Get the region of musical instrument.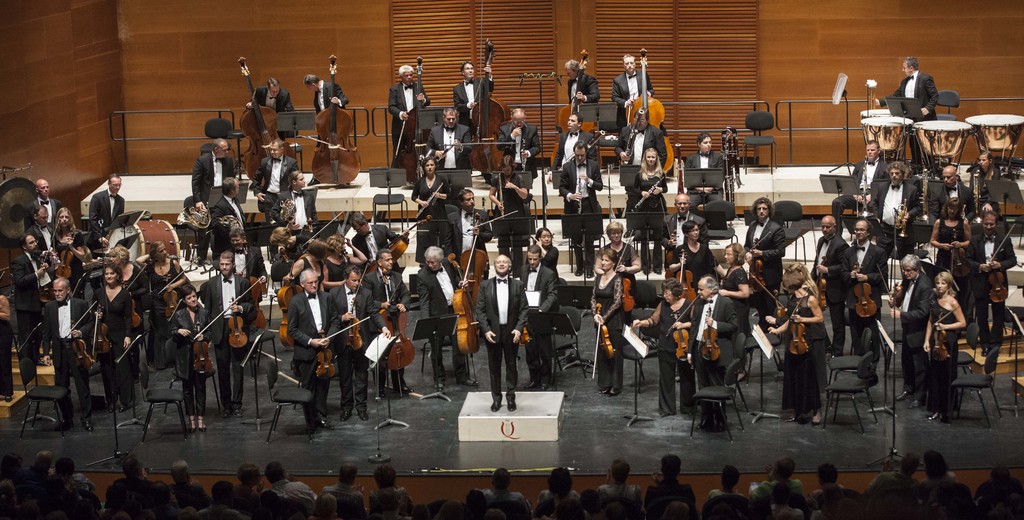
bbox=(719, 123, 744, 212).
